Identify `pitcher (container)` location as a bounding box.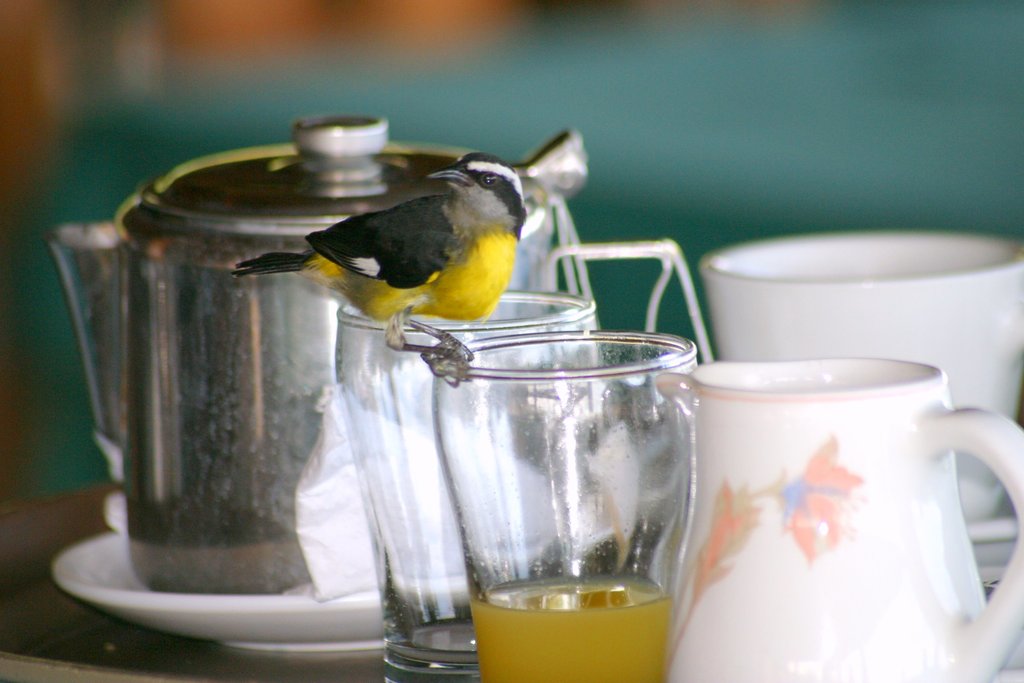
<bbox>48, 115, 708, 595</bbox>.
